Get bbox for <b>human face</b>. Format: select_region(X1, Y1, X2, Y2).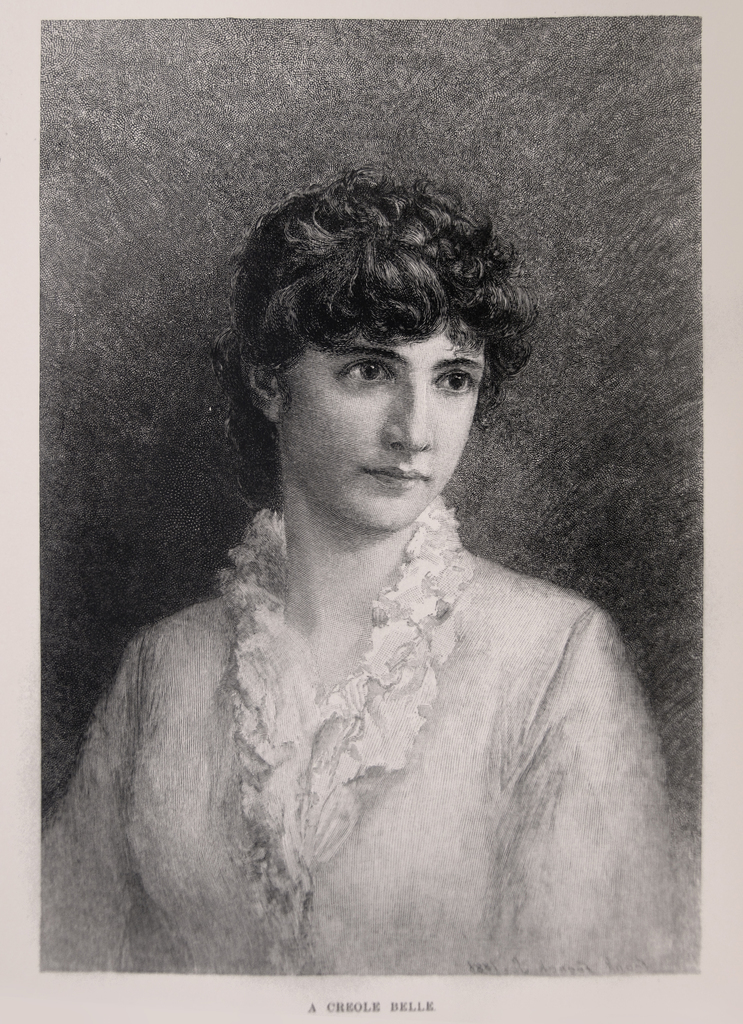
select_region(282, 319, 486, 529).
